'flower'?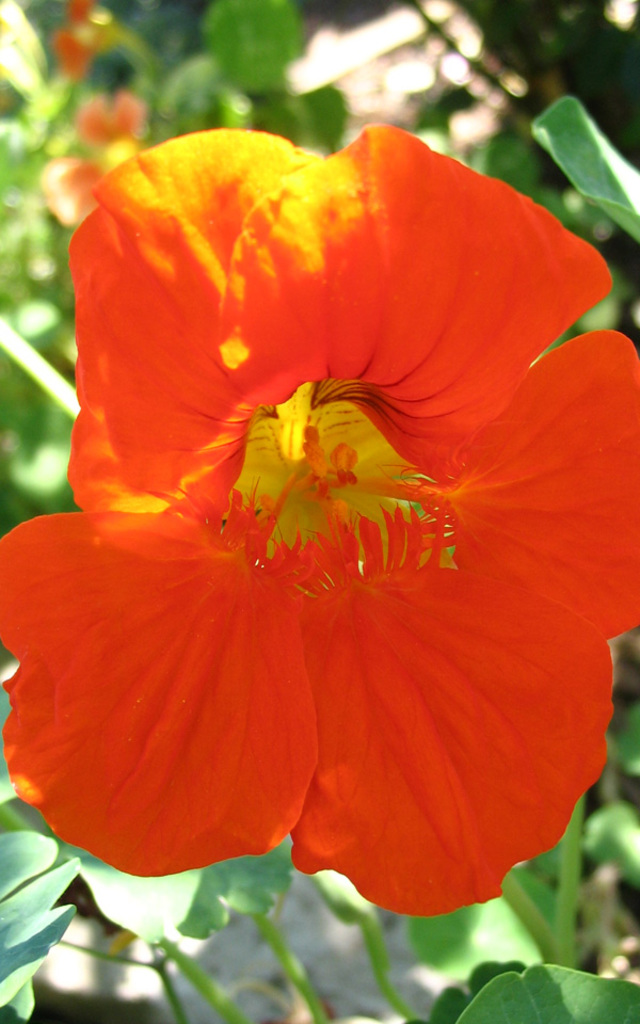
x1=45 y1=85 x2=144 y2=237
